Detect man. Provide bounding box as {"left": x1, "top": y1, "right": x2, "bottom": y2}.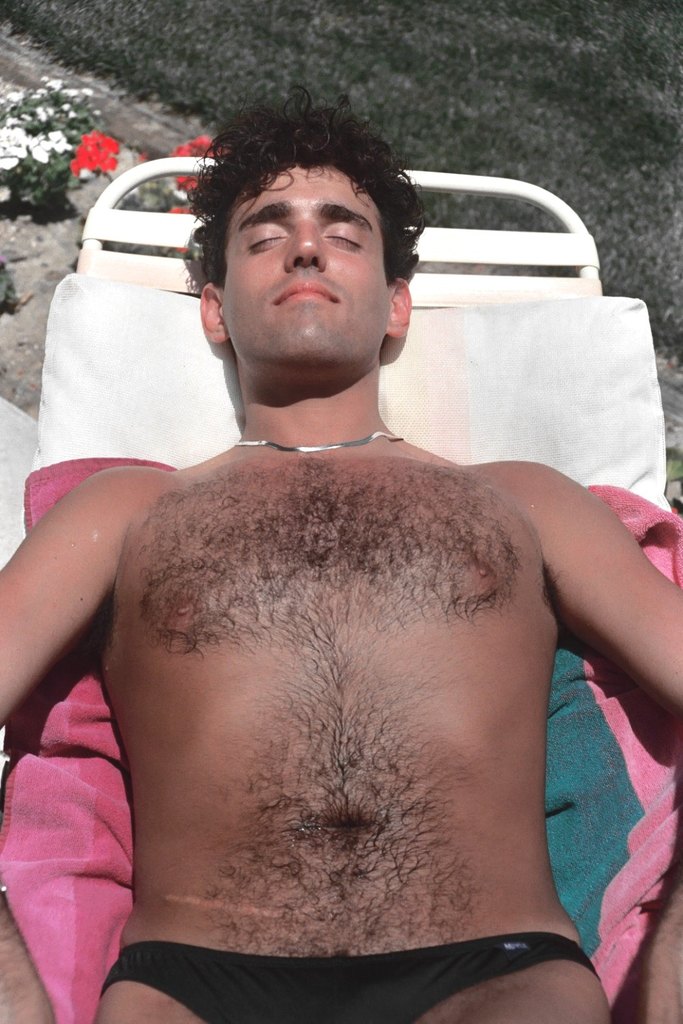
{"left": 20, "top": 128, "right": 634, "bottom": 1004}.
